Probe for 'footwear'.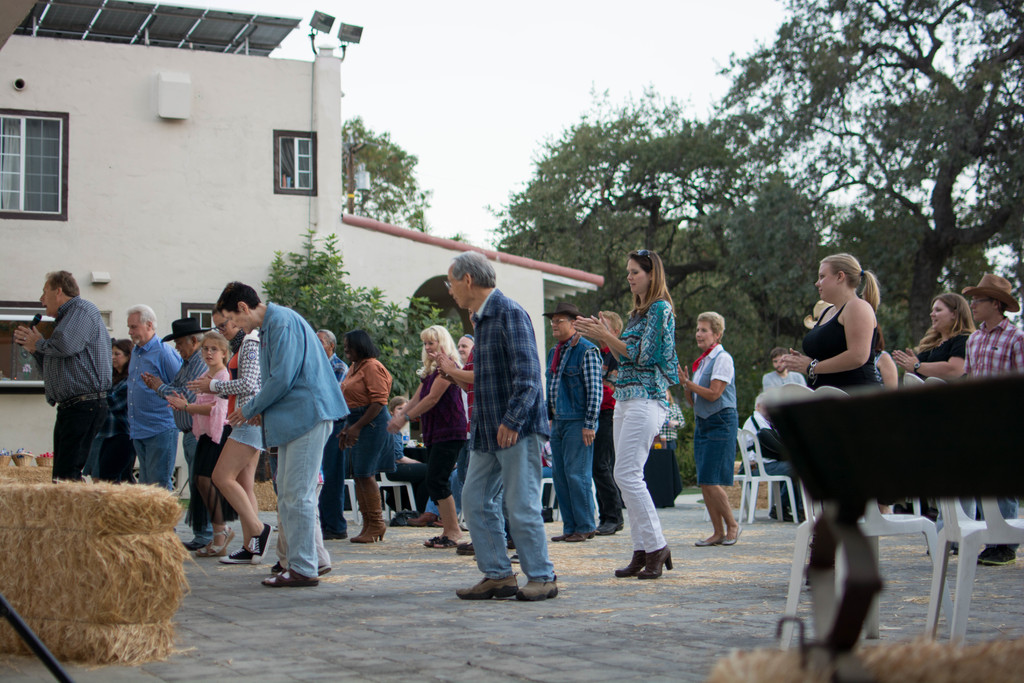
Probe result: rect(250, 517, 273, 563).
